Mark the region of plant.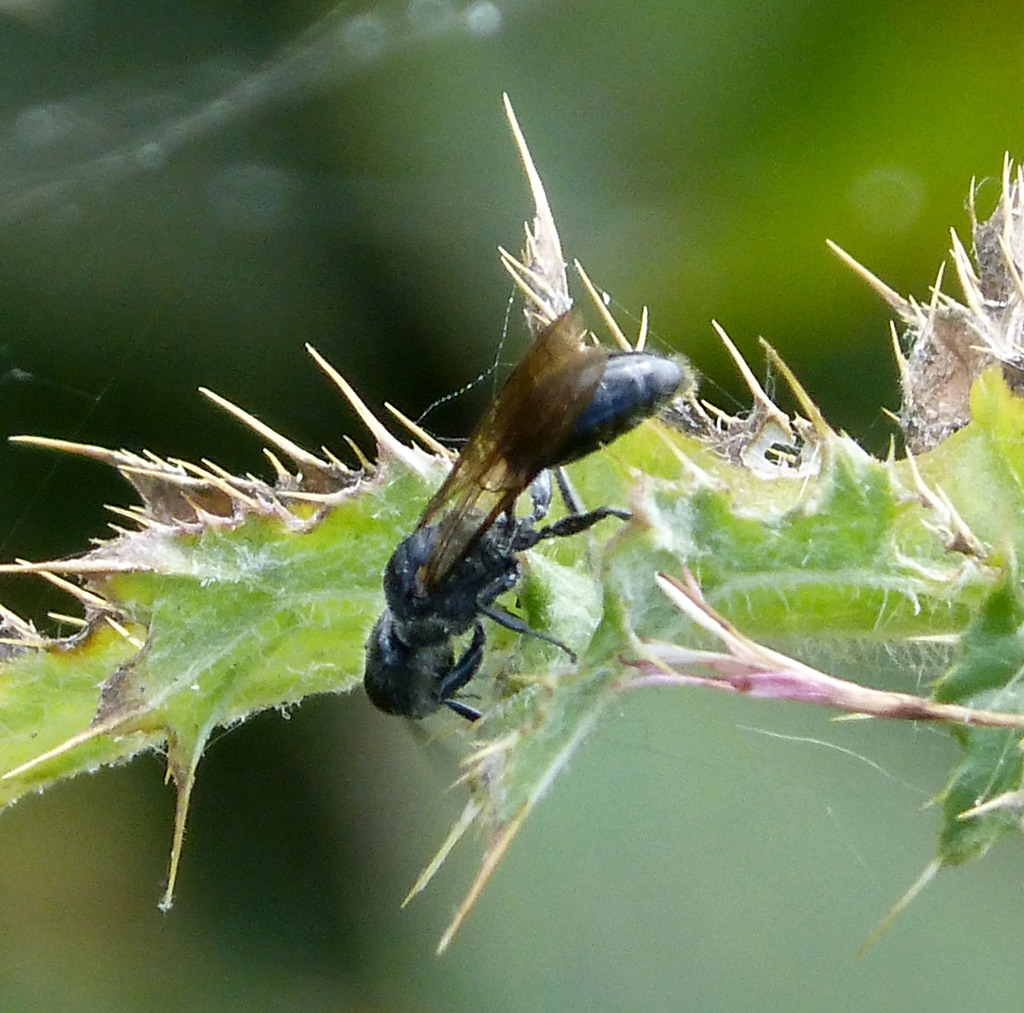
Region: bbox(0, 34, 943, 977).
